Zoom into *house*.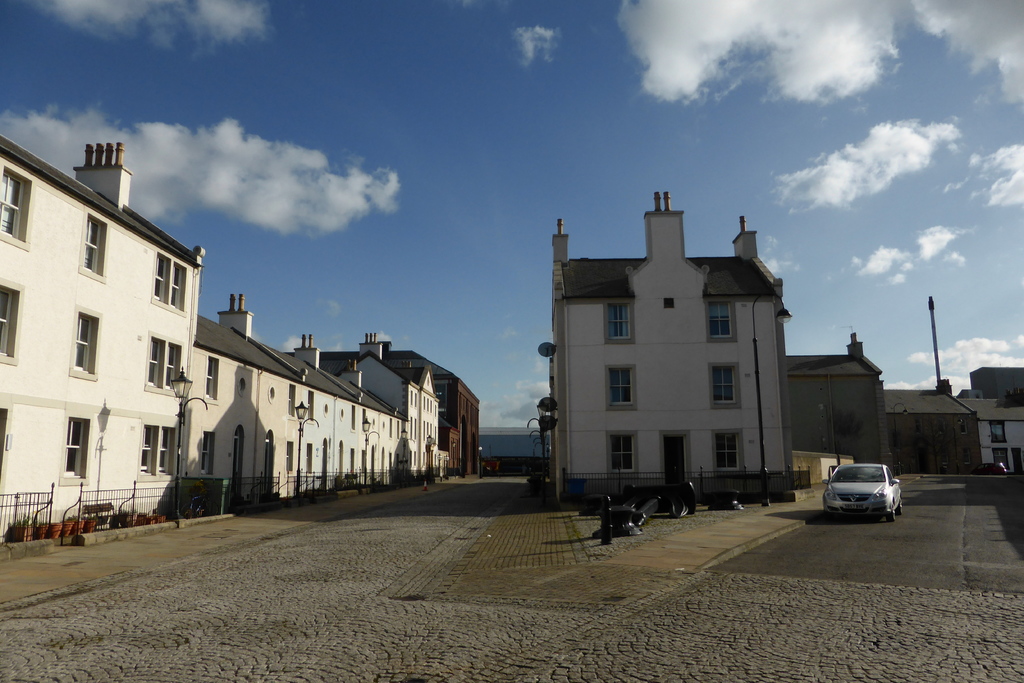
Zoom target: 313 352 484 479.
